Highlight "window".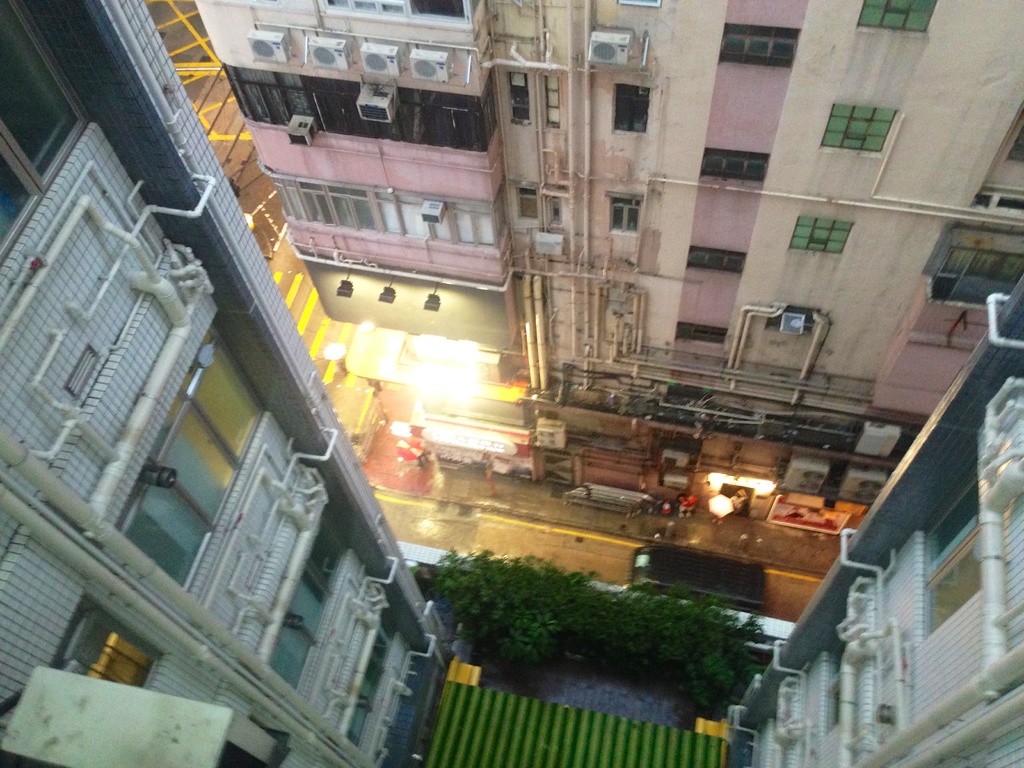
Highlighted region: x1=929, y1=221, x2=1022, y2=304.
